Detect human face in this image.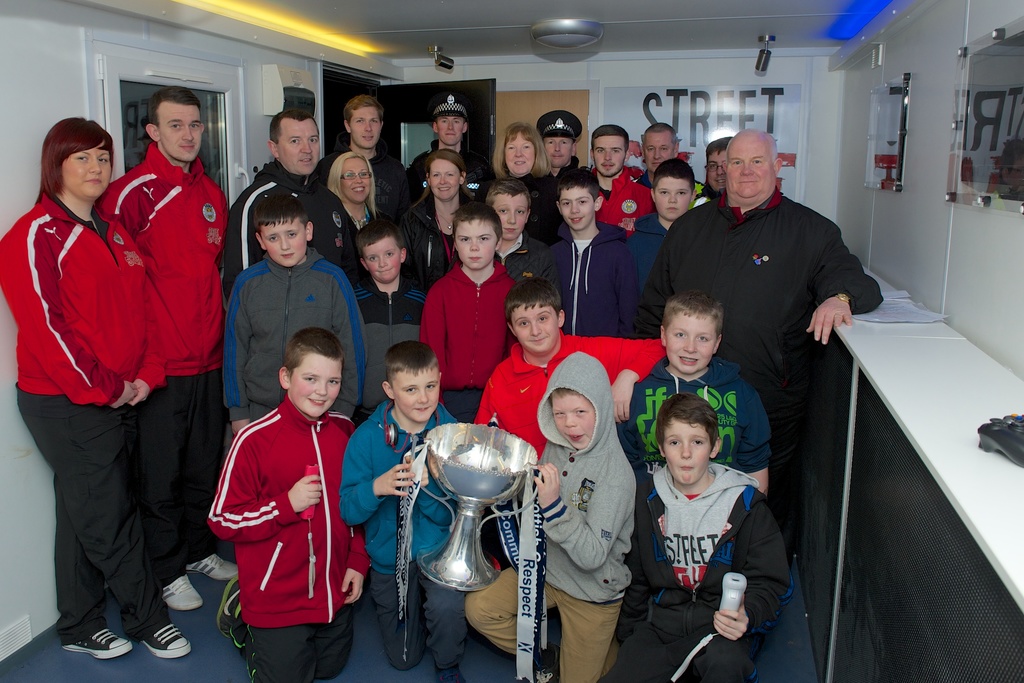
Detection: x1=710, y1=143, x2=724, y2=191.
